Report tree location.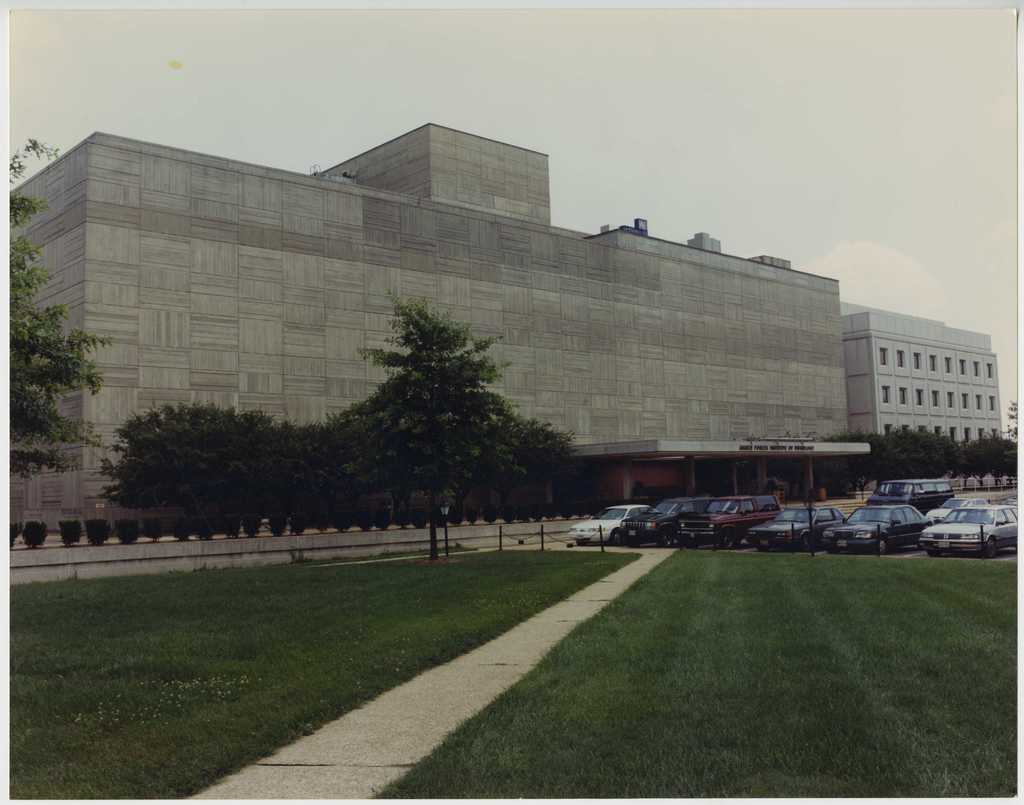
Report: (x1=874, y1=422, x2=963, y2=490).
